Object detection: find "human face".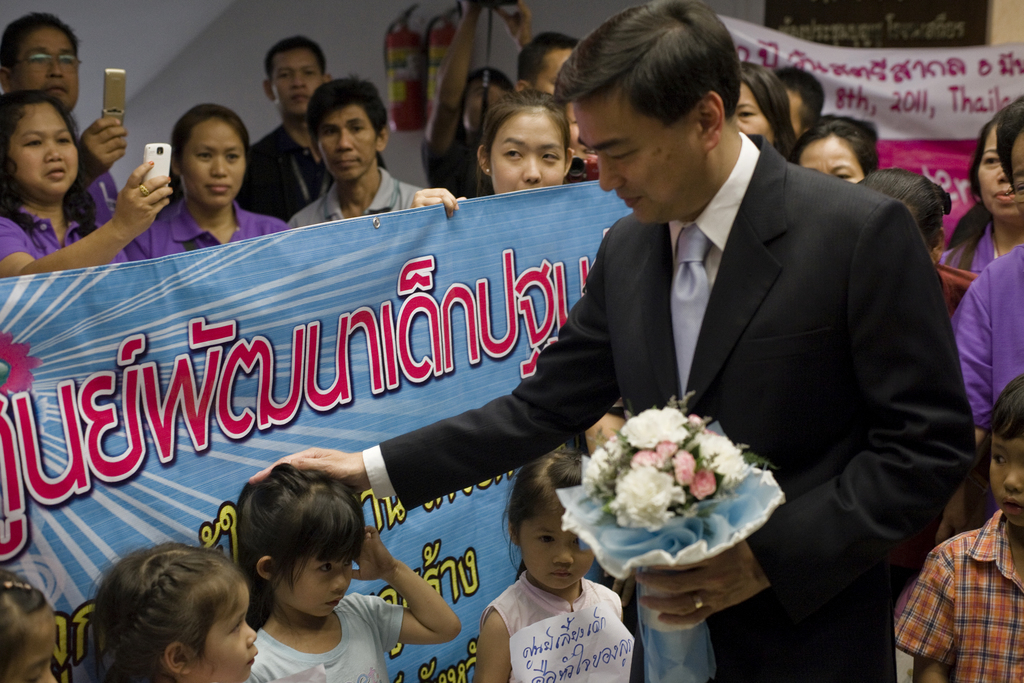
crop(575, 97, 705, 226).
